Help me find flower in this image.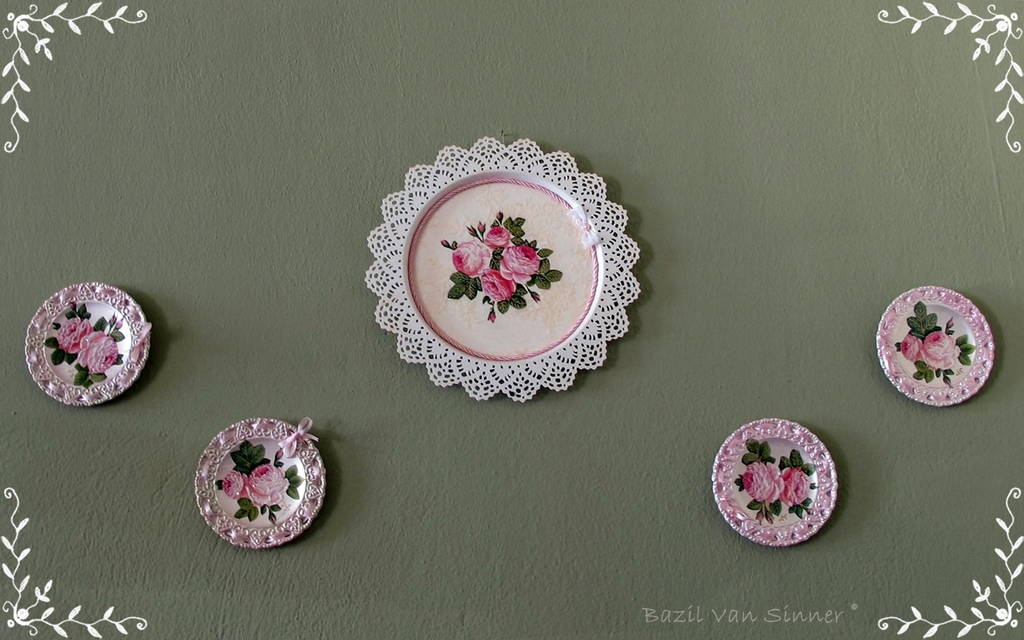
Found it: rect(742, 460, 781, 507).
